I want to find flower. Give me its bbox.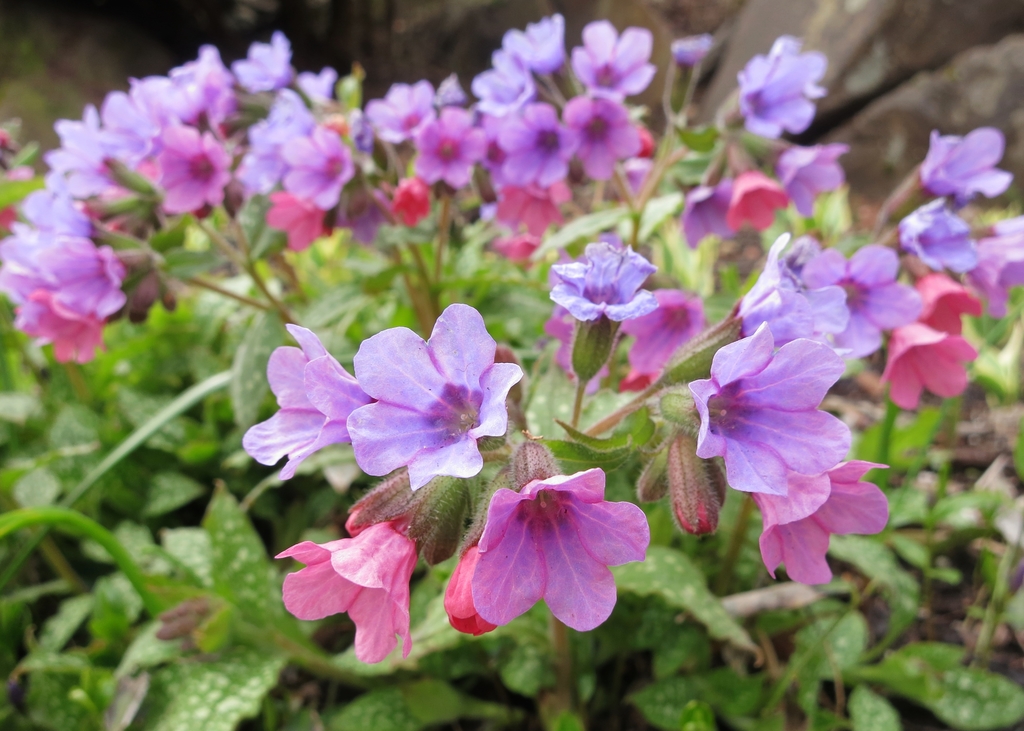
BBox(270, 513, 422, 666).
